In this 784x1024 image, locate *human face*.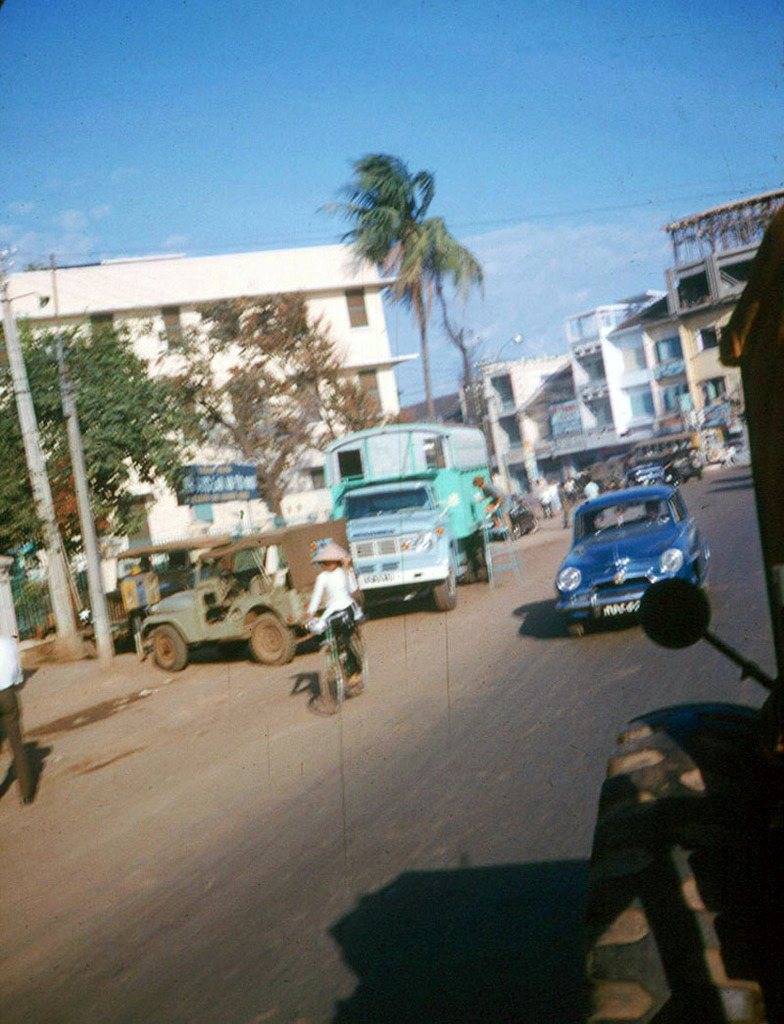
Bounding box: x1=320 y1=558 x2=341 y2=571.
